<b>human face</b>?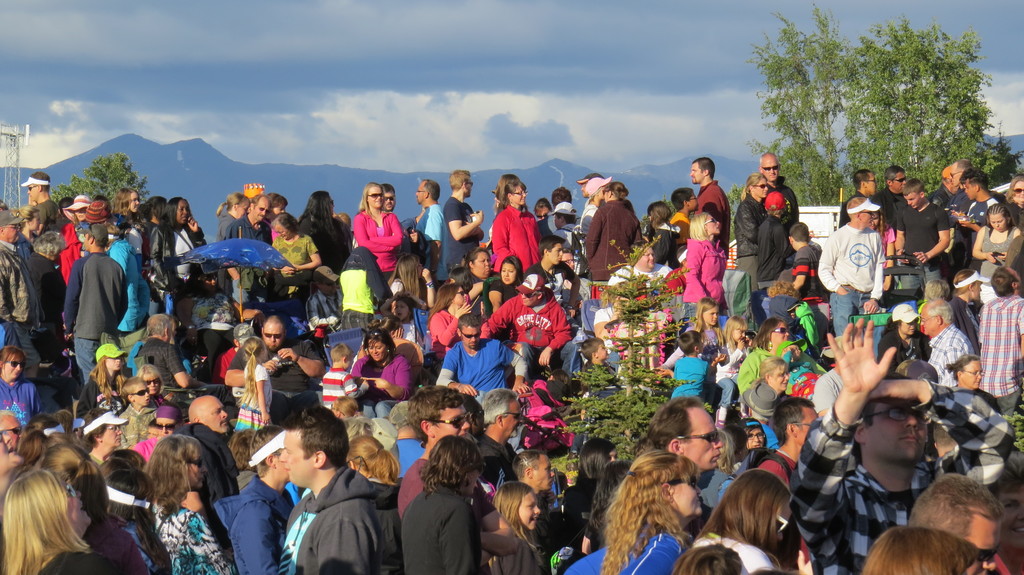
select_region(470, 250, 490, 276)
